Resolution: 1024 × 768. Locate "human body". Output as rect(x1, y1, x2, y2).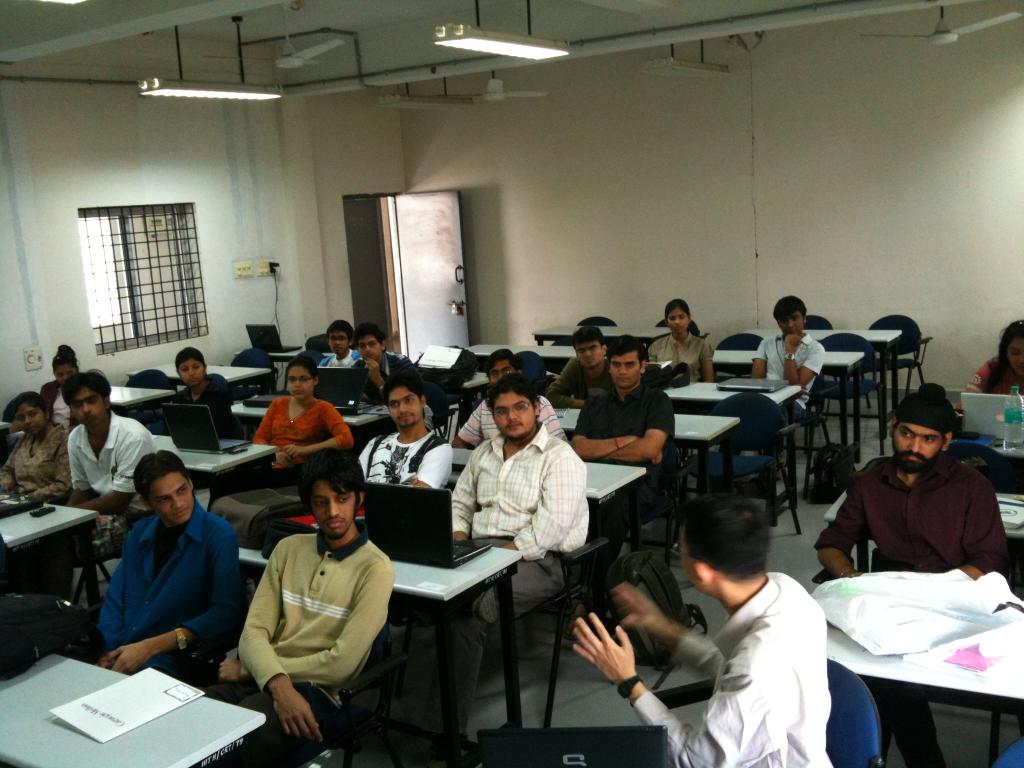
rect(564, 490, 836, 767).
